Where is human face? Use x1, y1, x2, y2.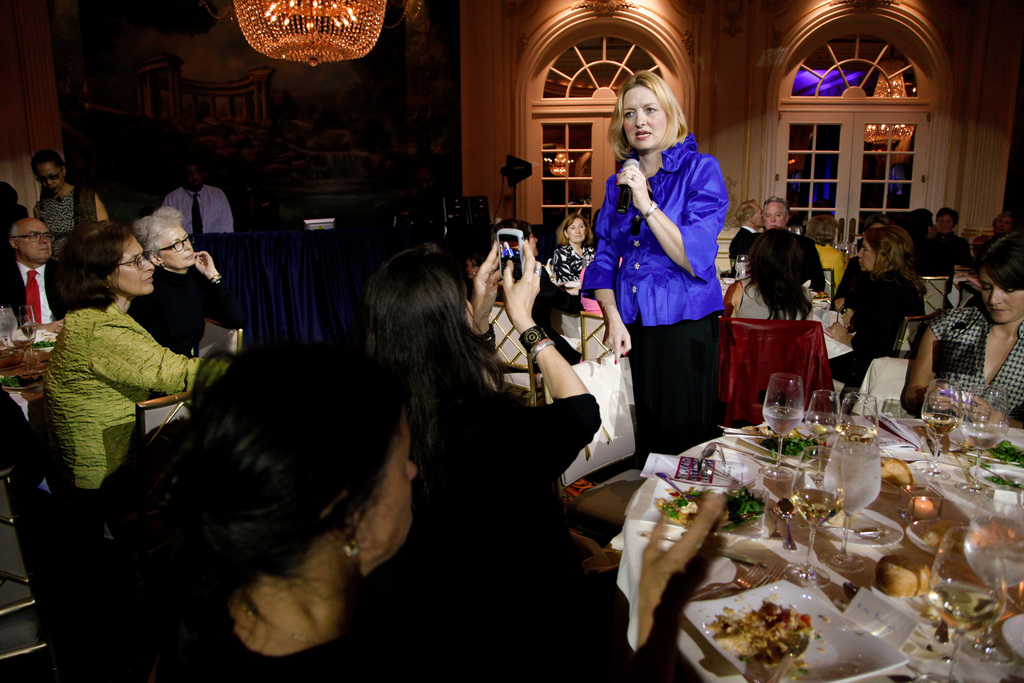
359, 409, 419, 561.
